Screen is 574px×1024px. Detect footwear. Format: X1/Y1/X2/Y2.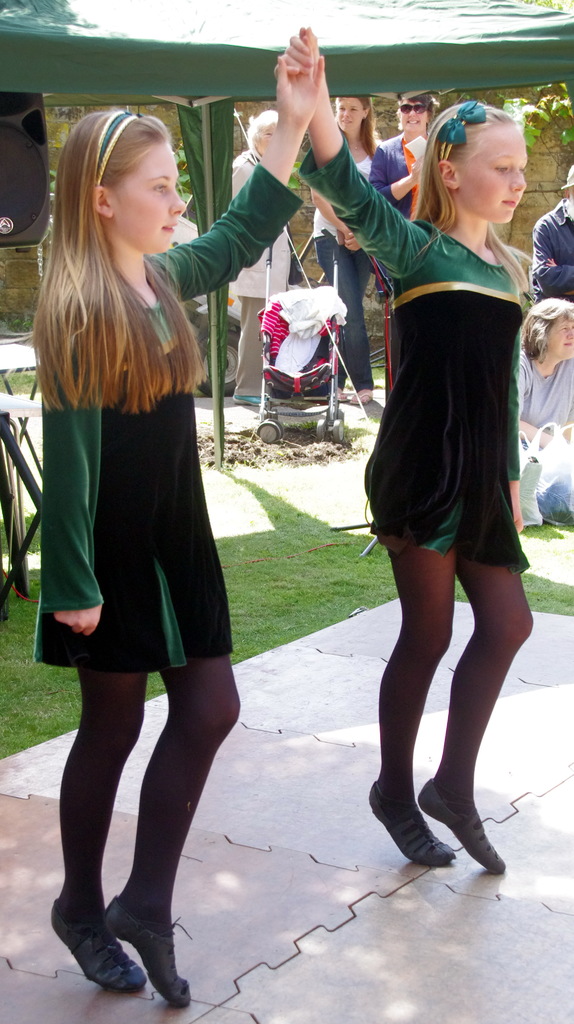
50/893/150/996.
